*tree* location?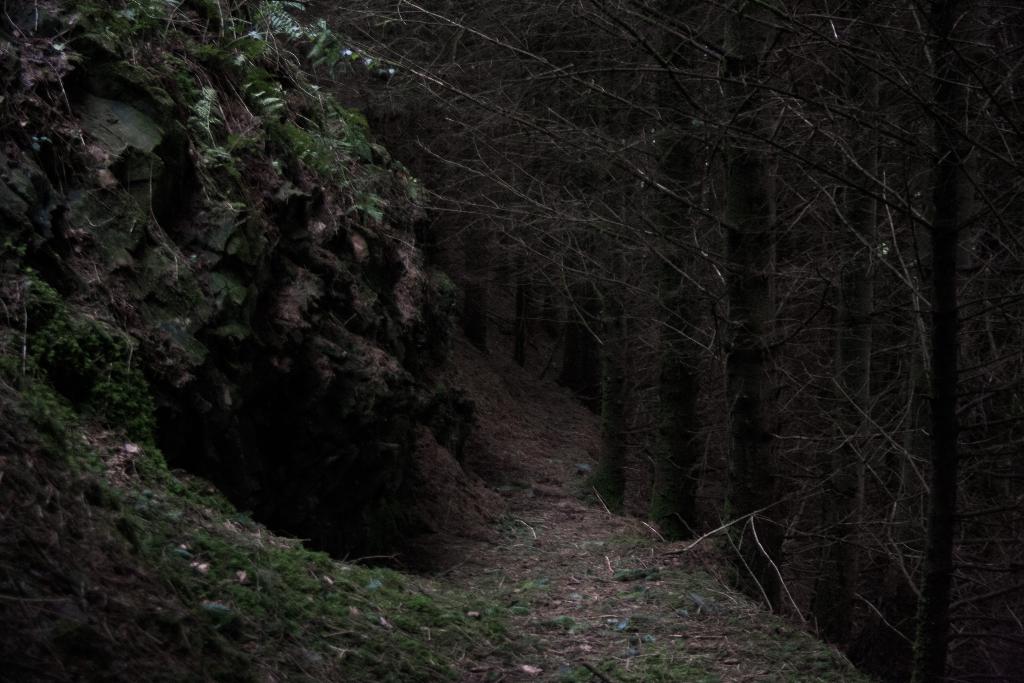
<box>867,0,1023,682</box>
